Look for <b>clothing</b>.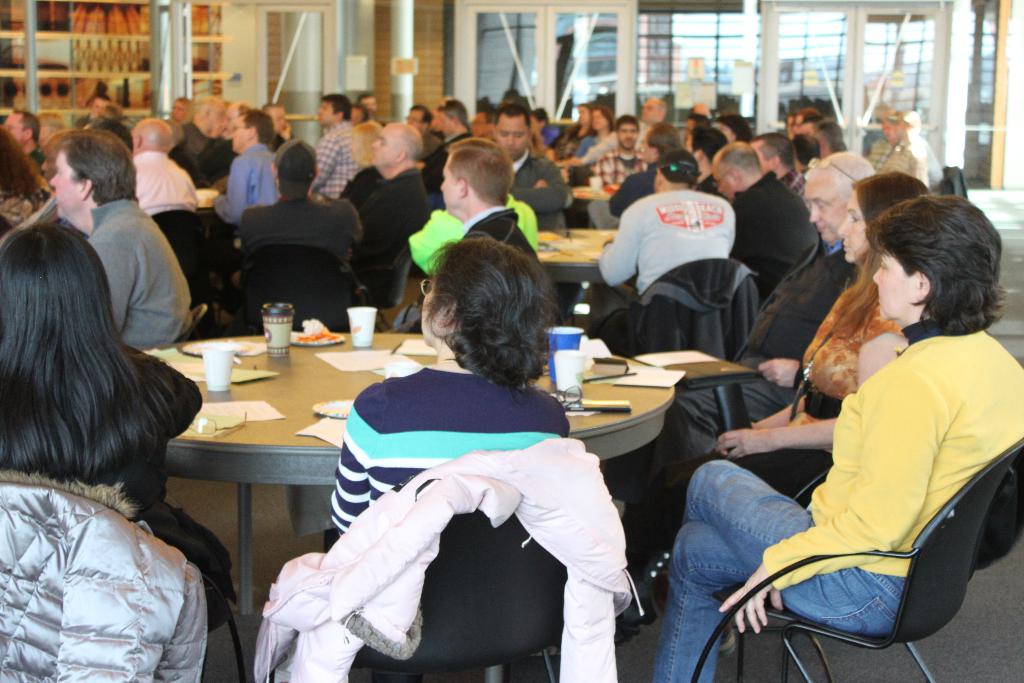
Found: select_region(508, 152, 574, 227).
